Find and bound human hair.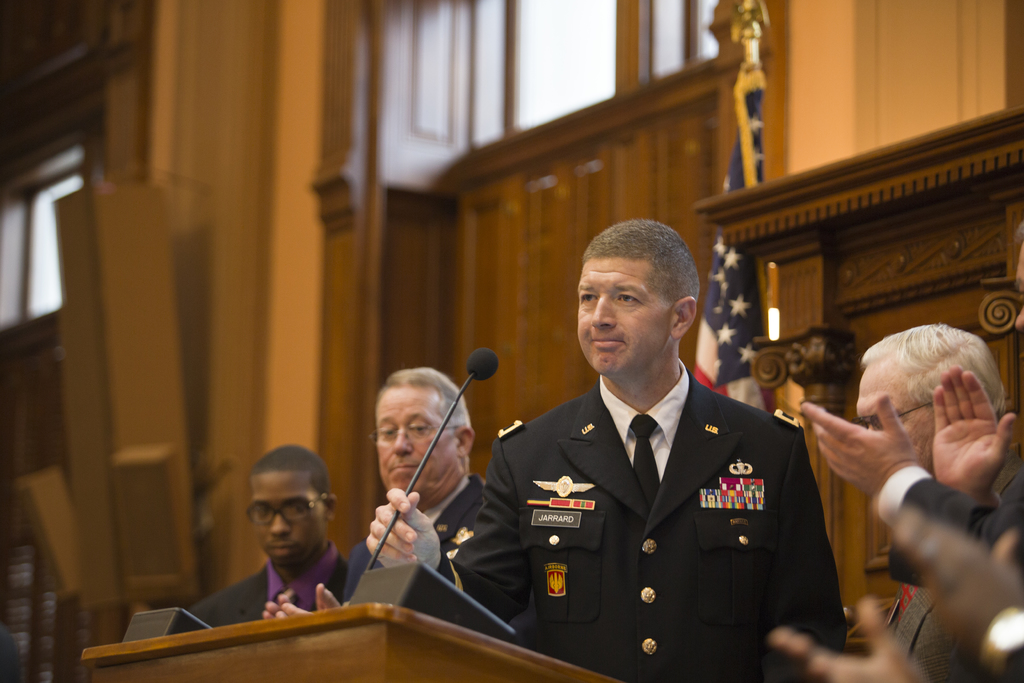
Bound: <box>252,447,333,502</box>.
